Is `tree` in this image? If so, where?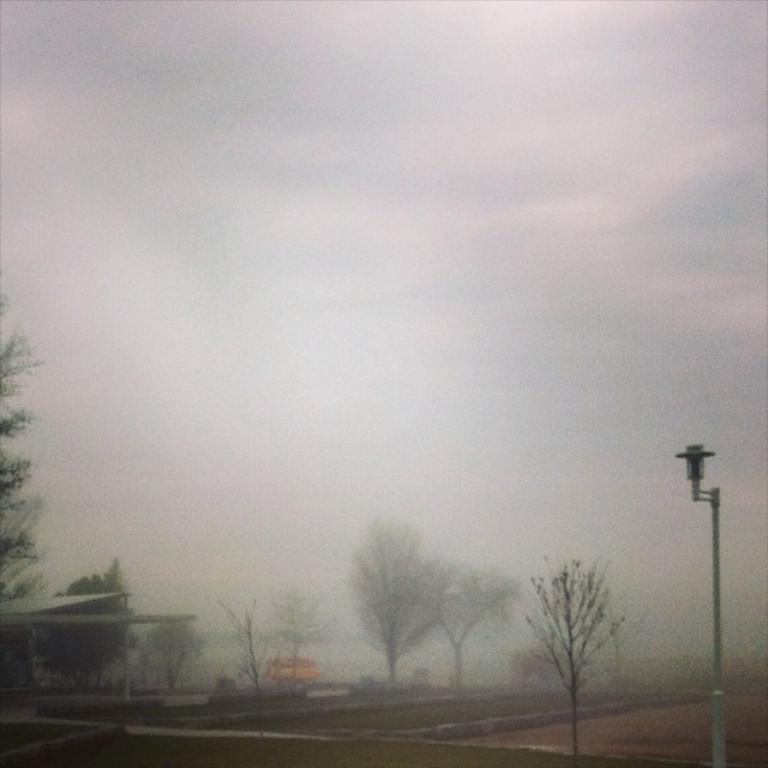
Yes, at {"x1": 0, "y1": 293, "x2": 49, "y2": 605}.
